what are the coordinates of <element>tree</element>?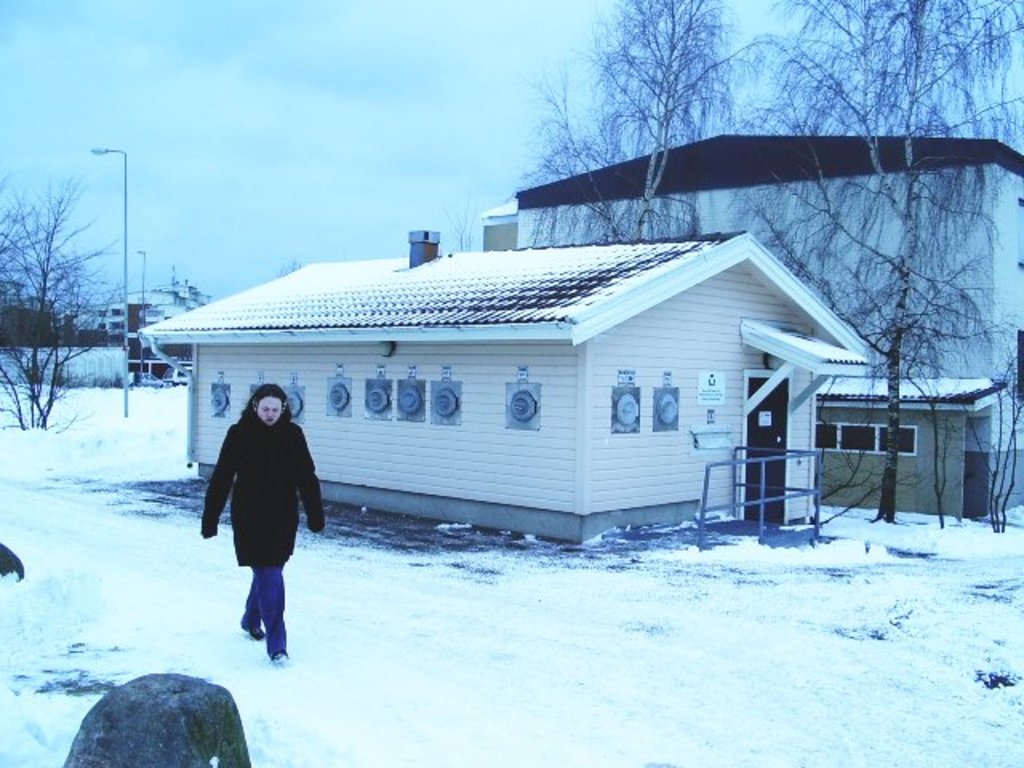
782, 0, 1022, 531.
